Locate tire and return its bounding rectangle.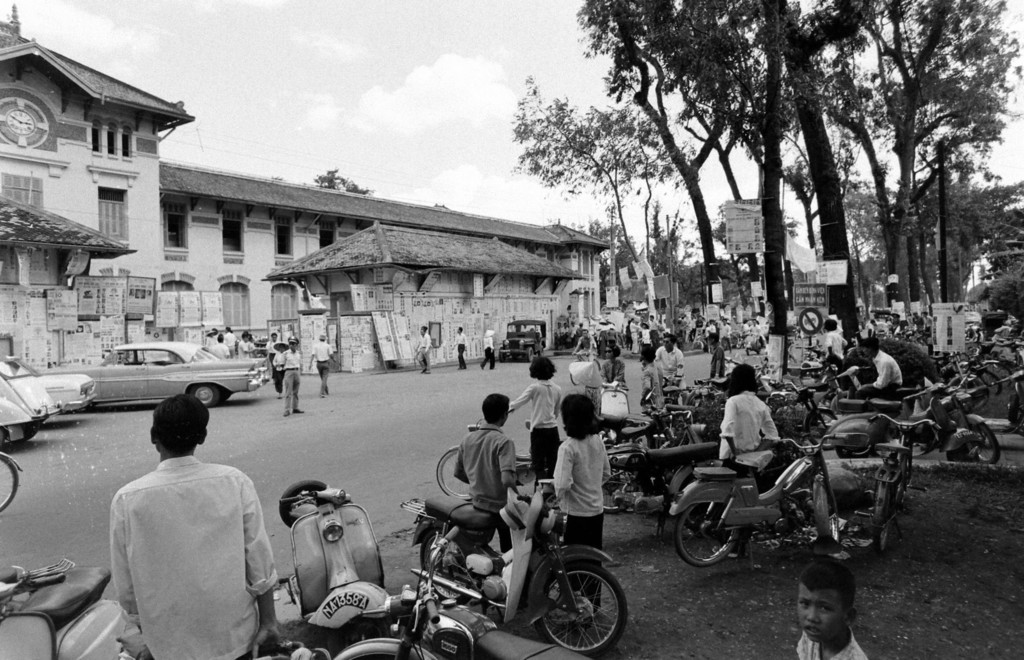
select_region(879, 477, 910, 554).
